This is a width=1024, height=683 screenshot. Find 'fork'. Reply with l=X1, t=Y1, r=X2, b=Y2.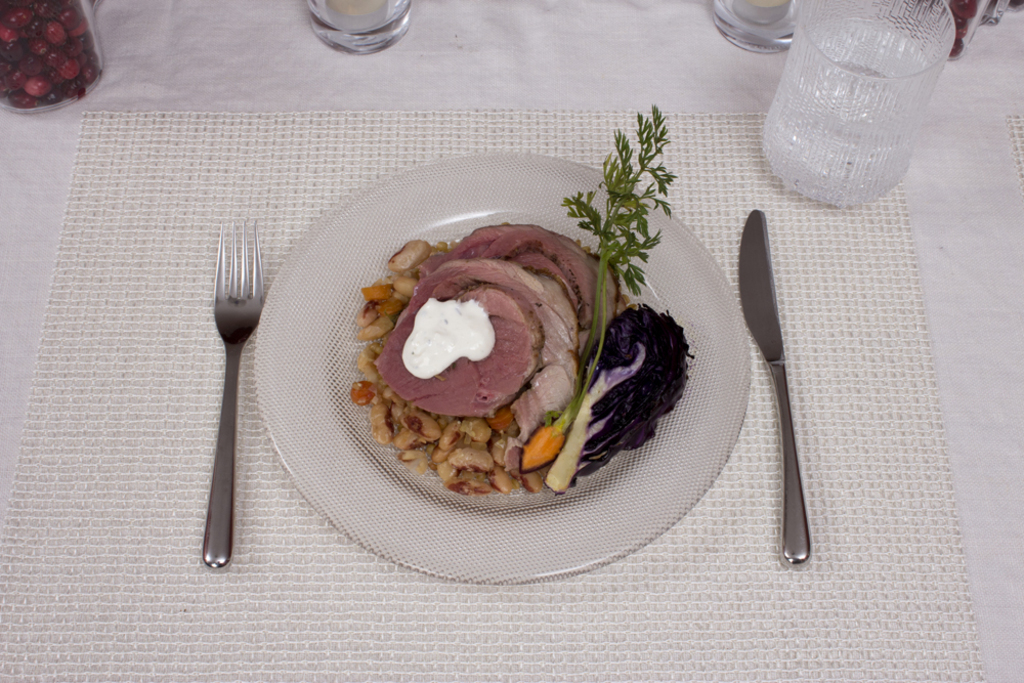
l=185, t=223, r=270, b=558.
